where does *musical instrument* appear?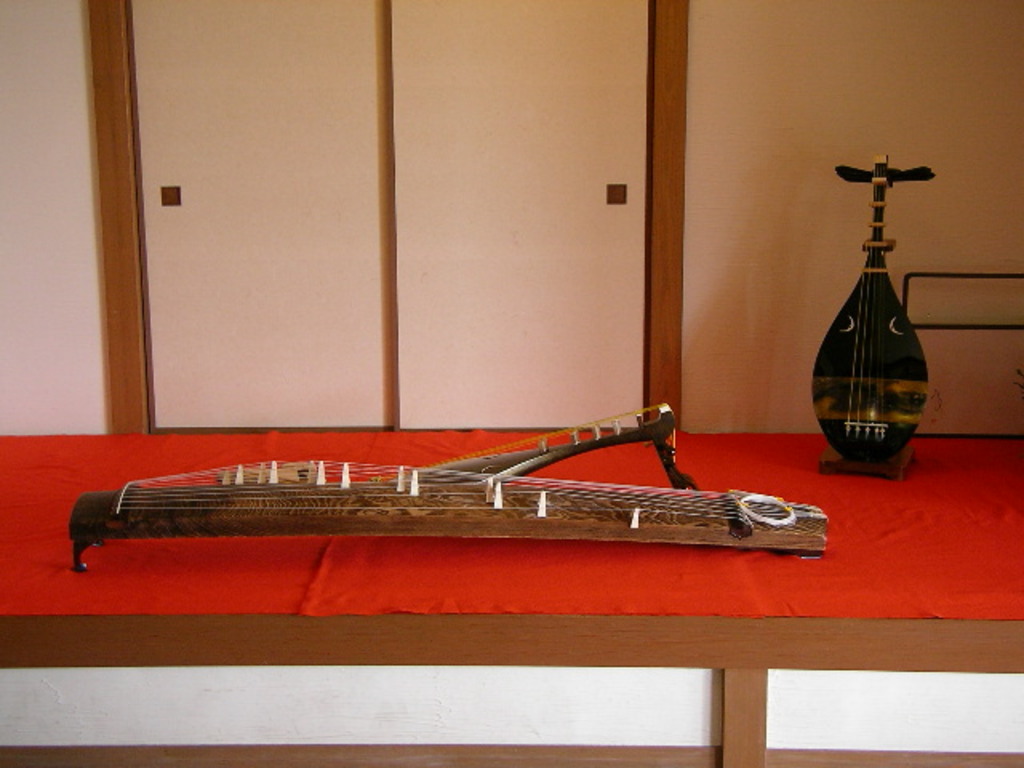
Appears at Rect(64, 402, 834, 579).
